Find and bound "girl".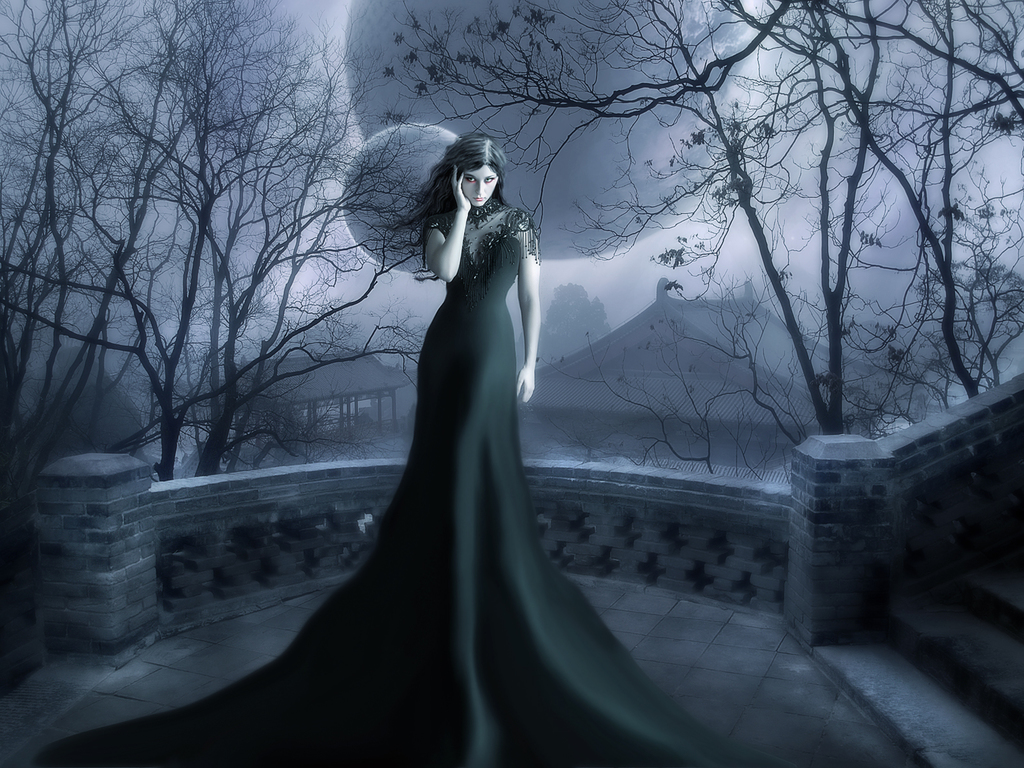
Bound: [left=35, top=135, right=721, bottom=767].
